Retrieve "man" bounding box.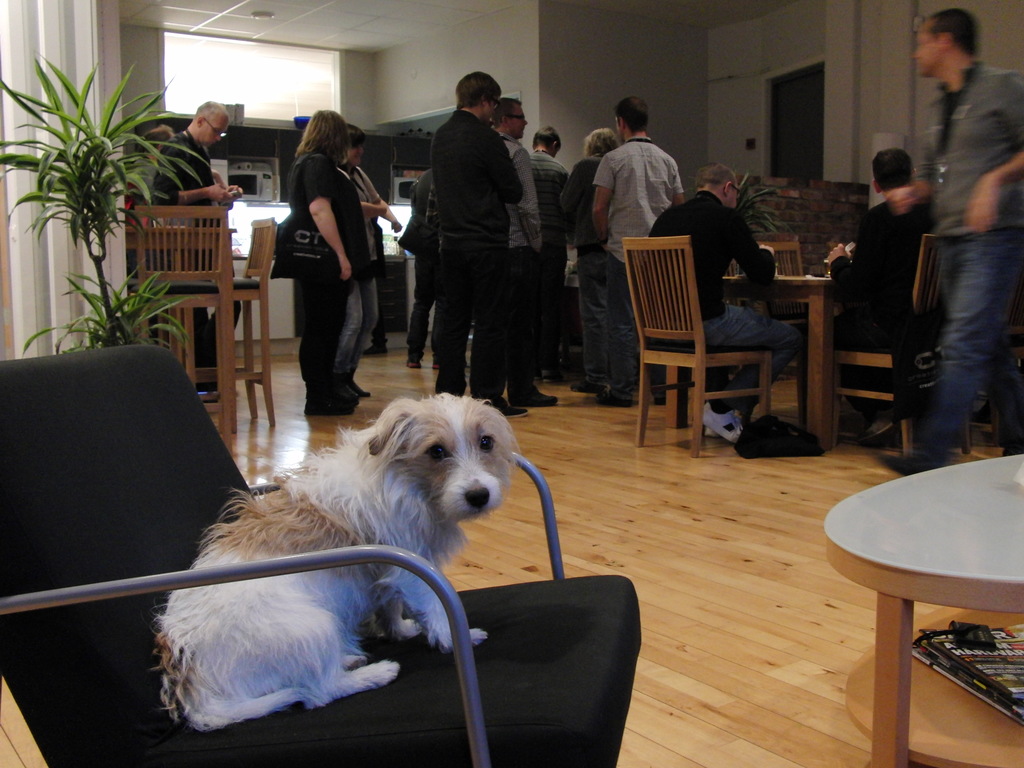
Bounding box: x1=591 y1=98 x2=685 y2=410.
